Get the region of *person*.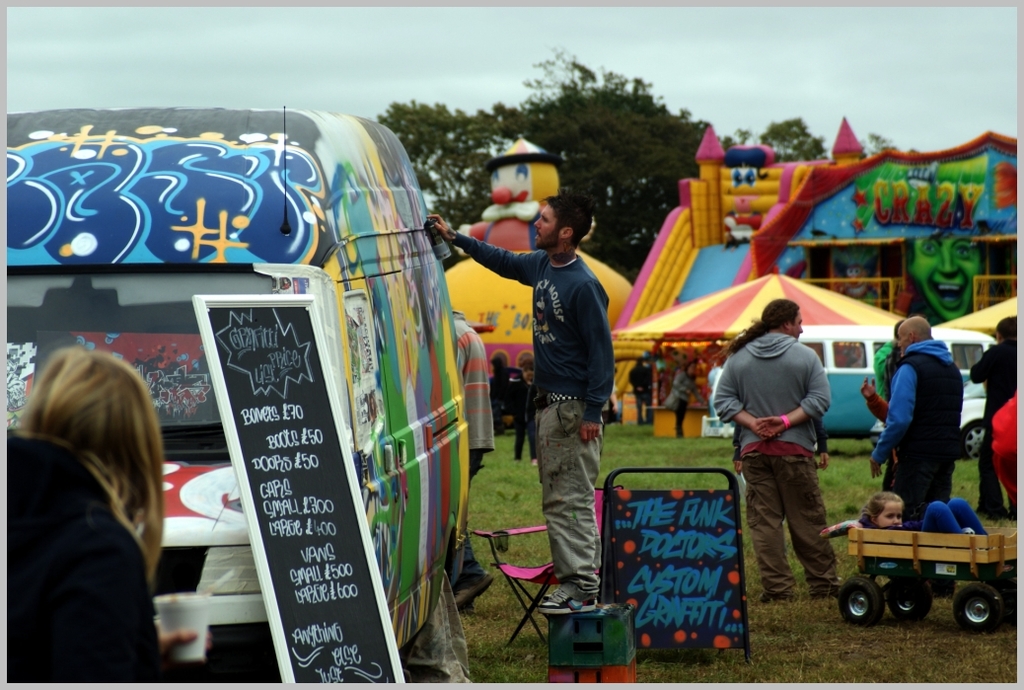
{"x1": 667, "y1": 361, "x2": 701, "y2": 437}.
